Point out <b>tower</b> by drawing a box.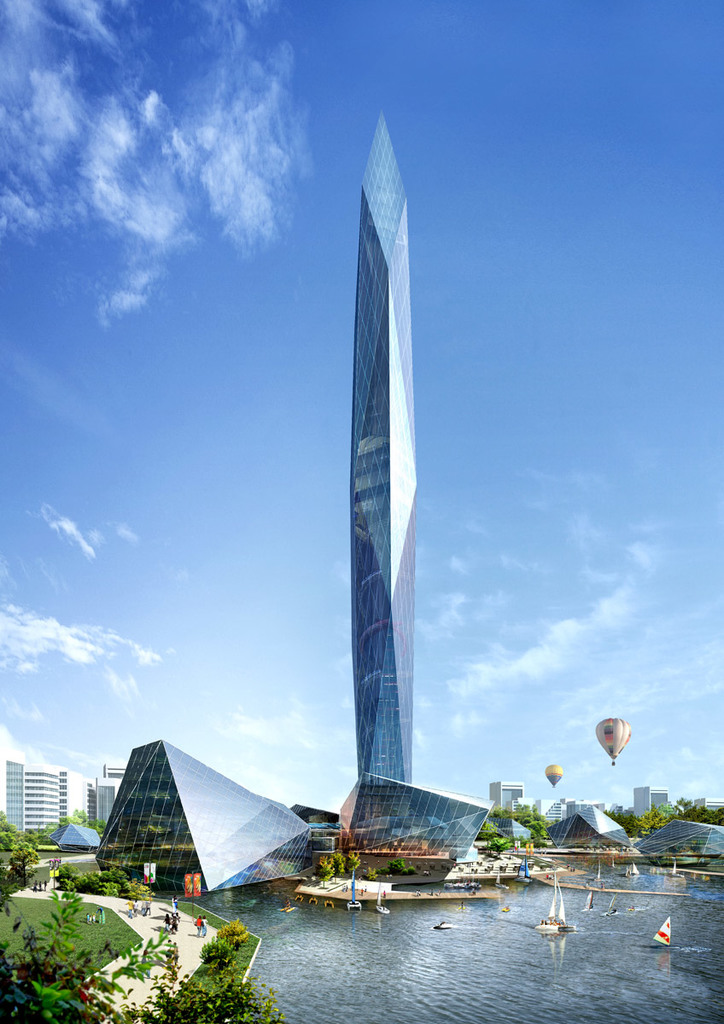
476:780:524:823.
